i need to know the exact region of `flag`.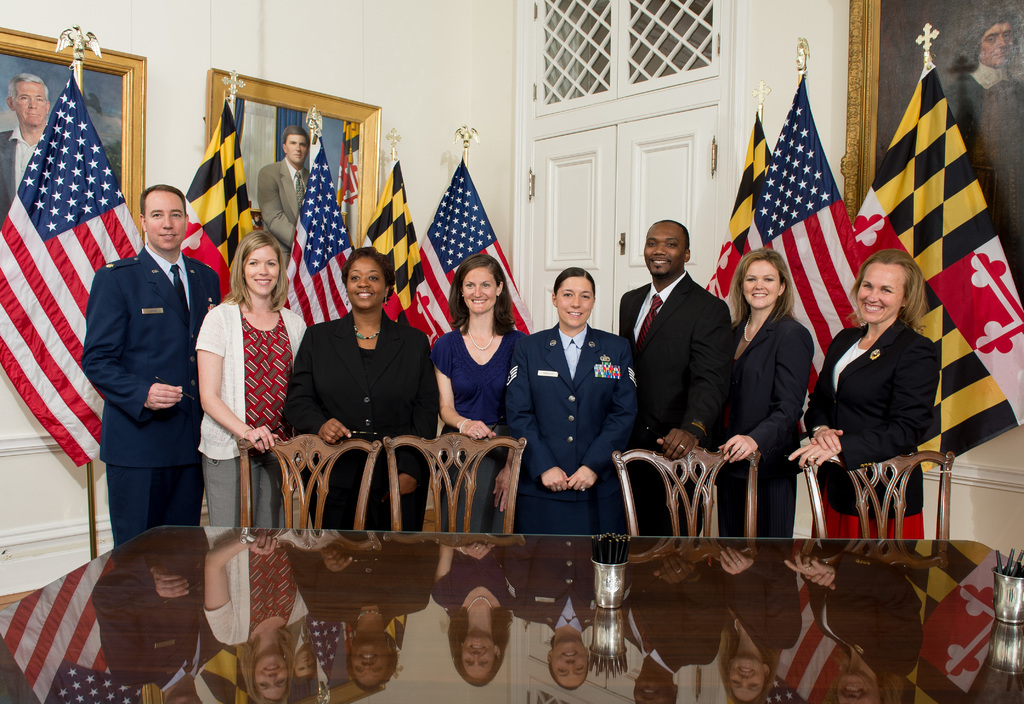
Region: select_region(10, 61, 130, 493).
